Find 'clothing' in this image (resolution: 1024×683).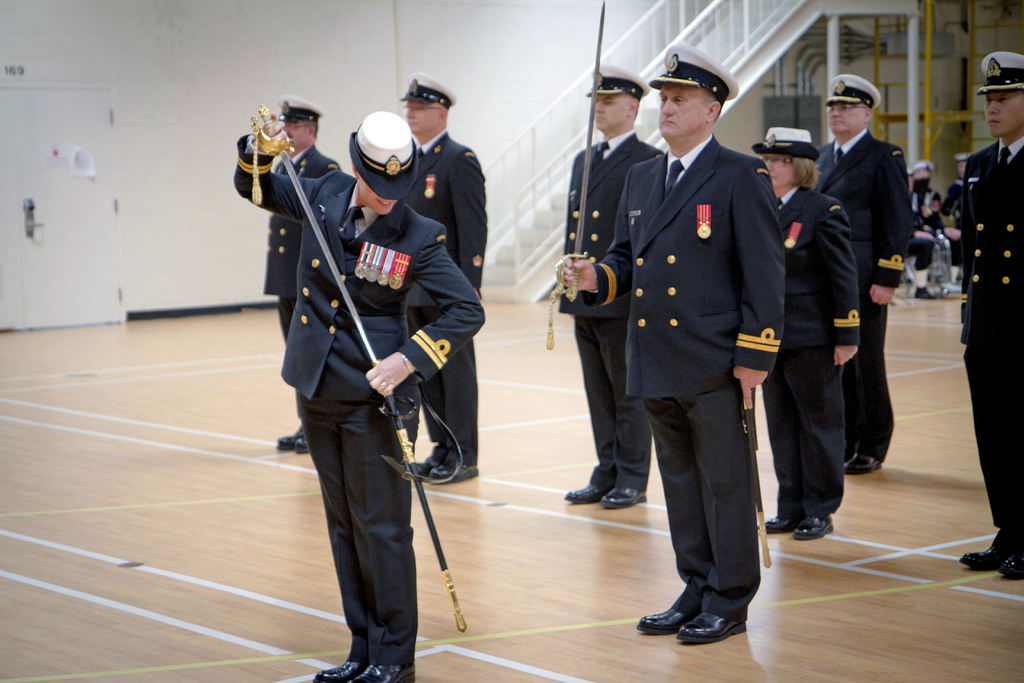
(409, 131, 484, 464).
